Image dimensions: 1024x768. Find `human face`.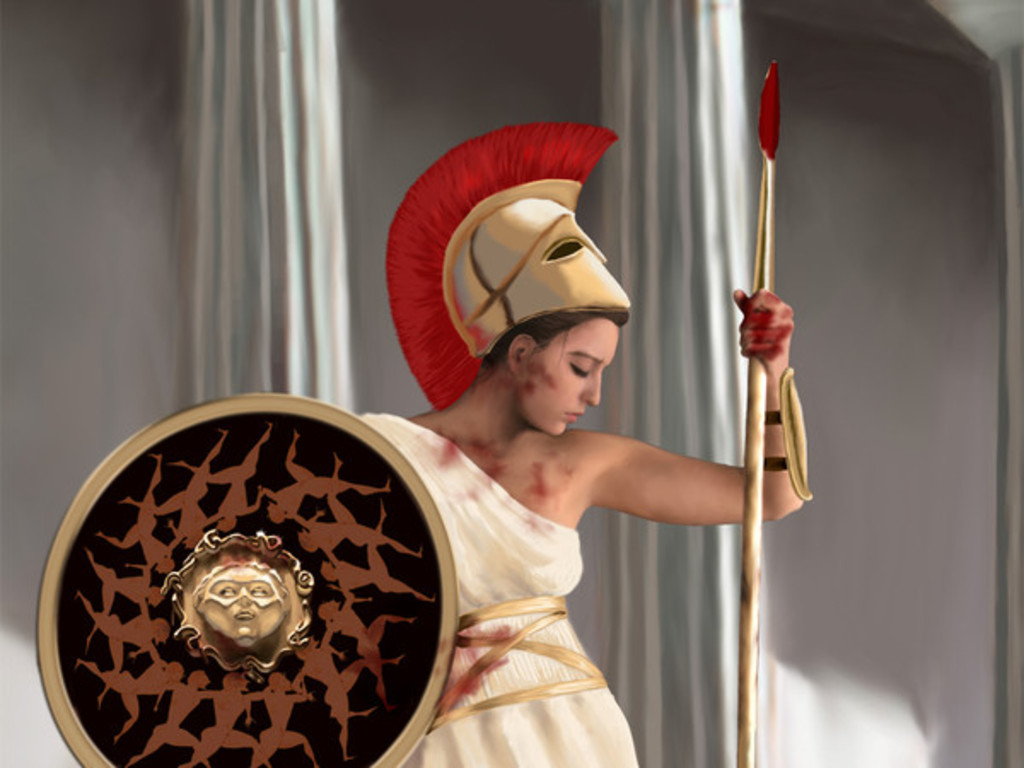
box(539, 323, 620, 439).
